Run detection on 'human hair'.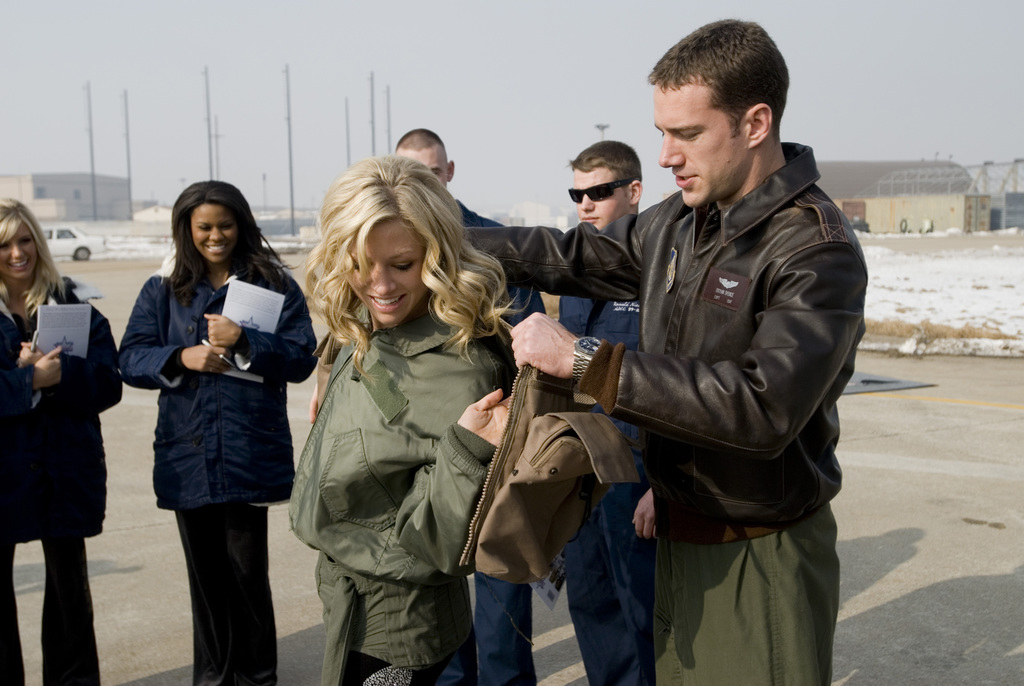
Result: crop(0, 201, 65, 315).
